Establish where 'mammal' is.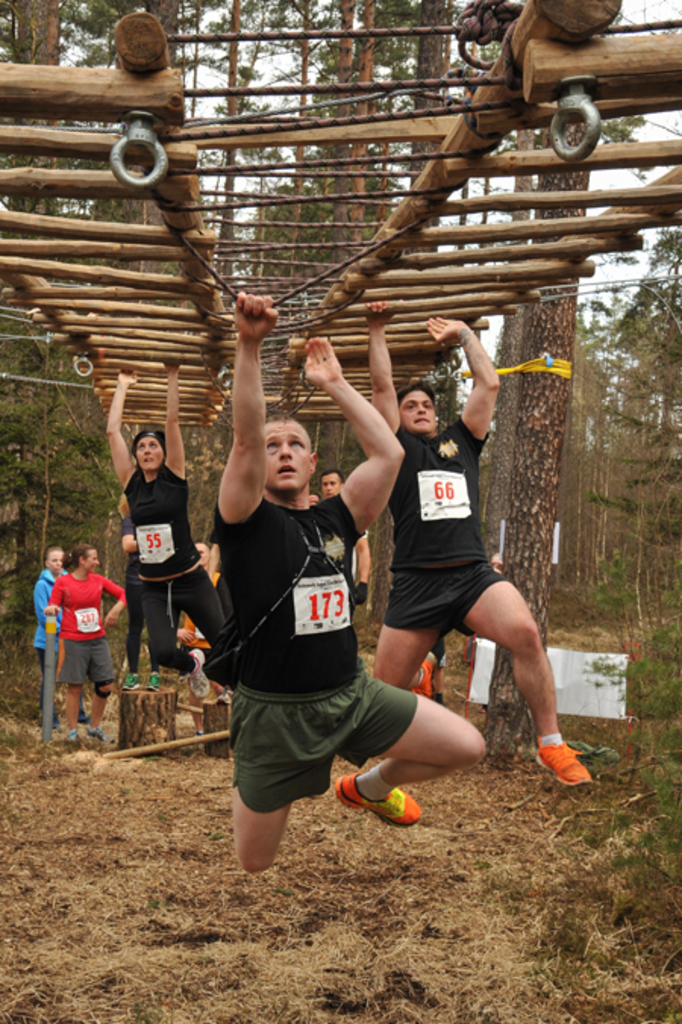
Established at bbox=(103, 357, 236, 689).
